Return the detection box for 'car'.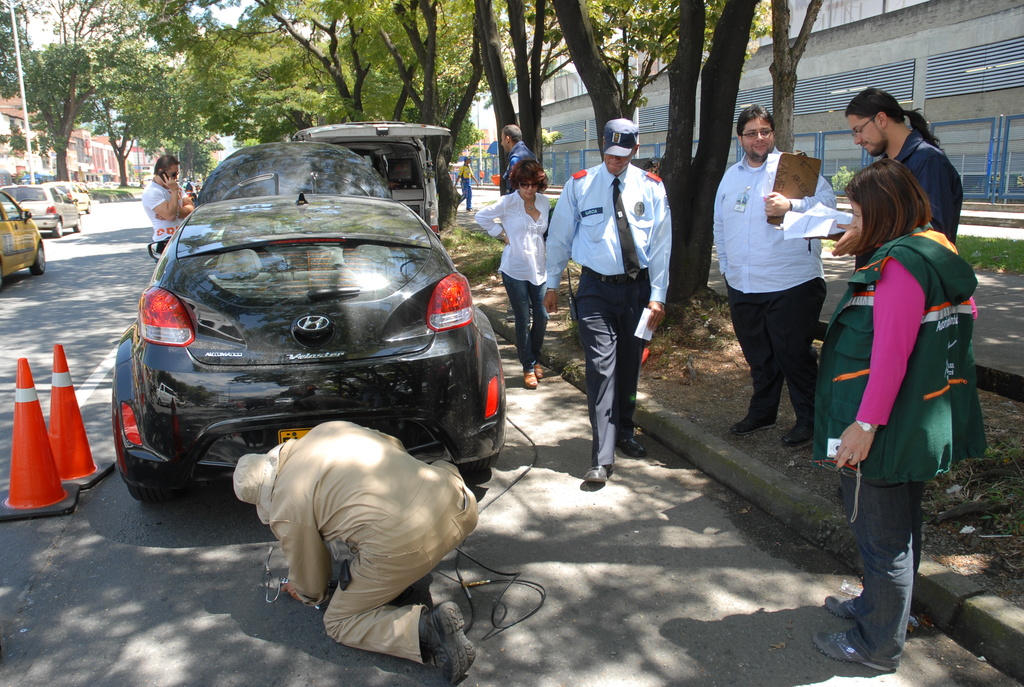
[285,119,440,243].
